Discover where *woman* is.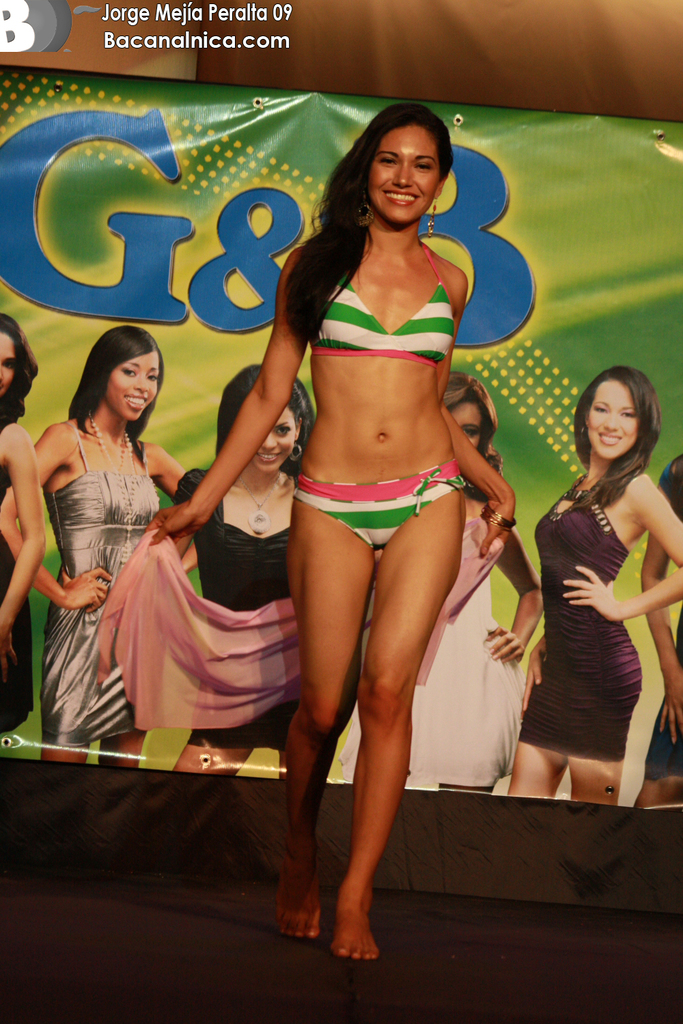
Discovered at crop(0, 310, 46, 743).
